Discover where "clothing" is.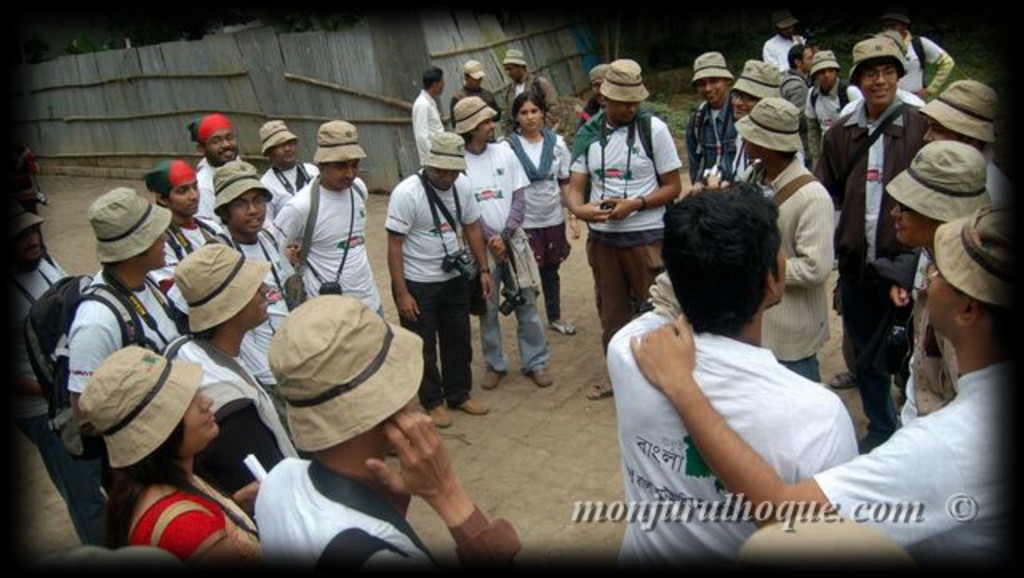
Discovered at rect(782, 67, 816, 126).
